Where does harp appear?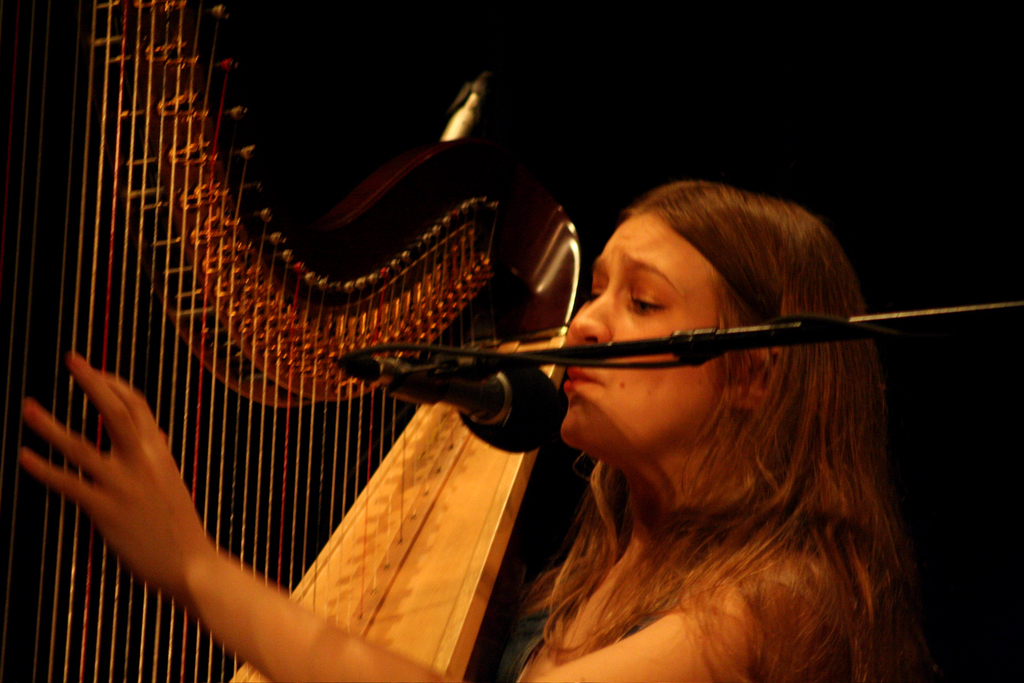
Appears at bbox=[0, 0, 584, 682].
